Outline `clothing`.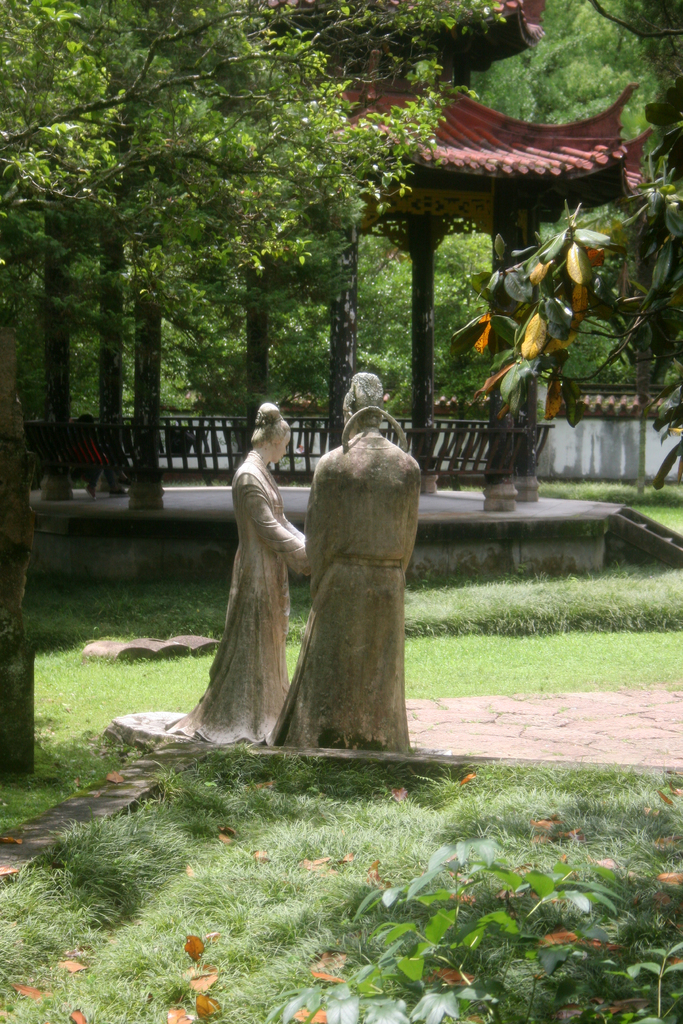
Outline: 194:429:311:726.
